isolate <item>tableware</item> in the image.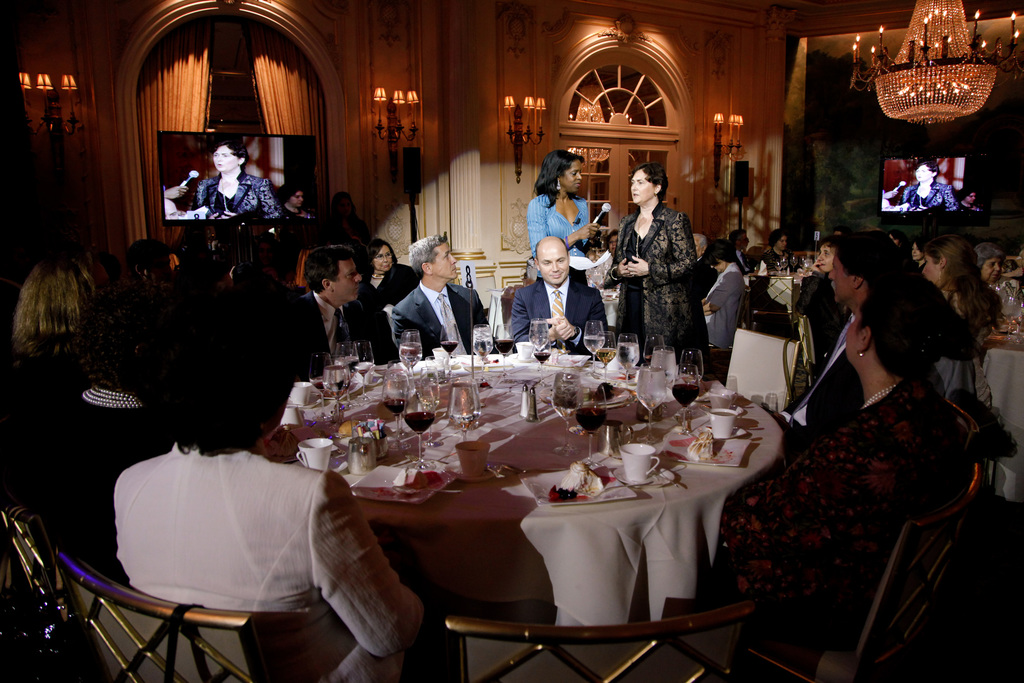
Isolated region: 552/368/582/393.
